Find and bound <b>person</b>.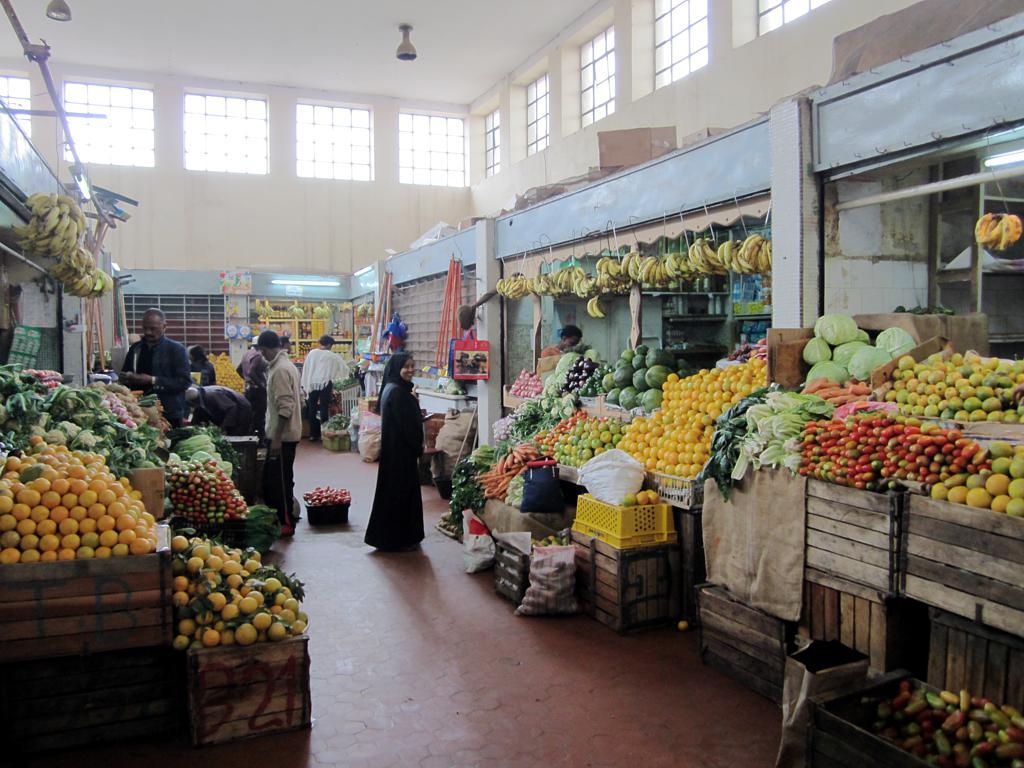
Bound: 187,381,254,437.
